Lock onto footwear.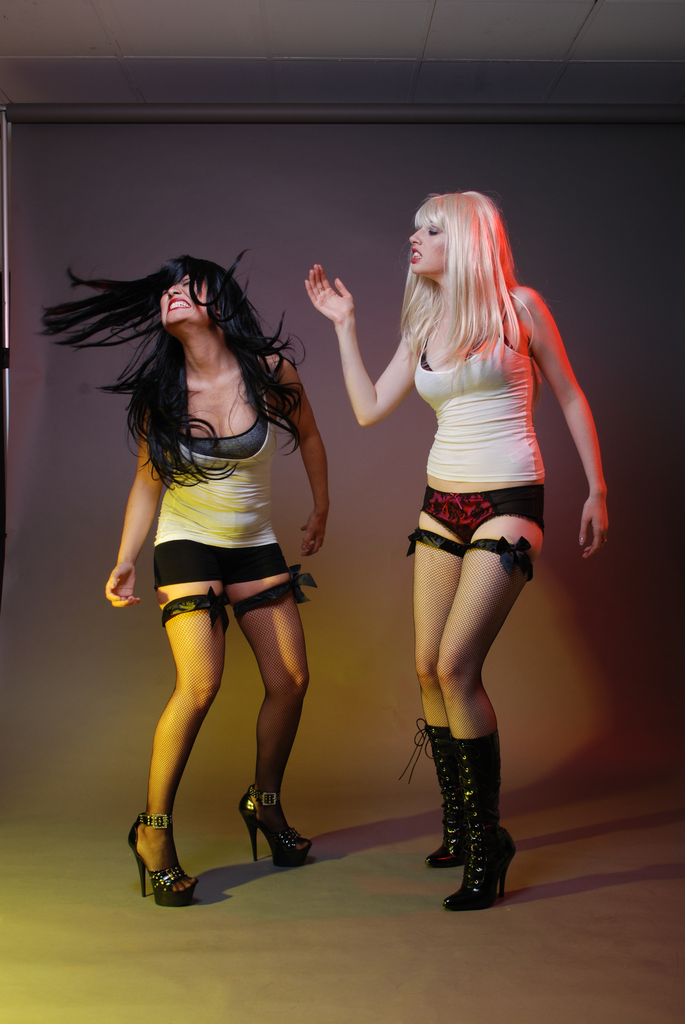
Locked: locate(401, 712, 482, 865).
